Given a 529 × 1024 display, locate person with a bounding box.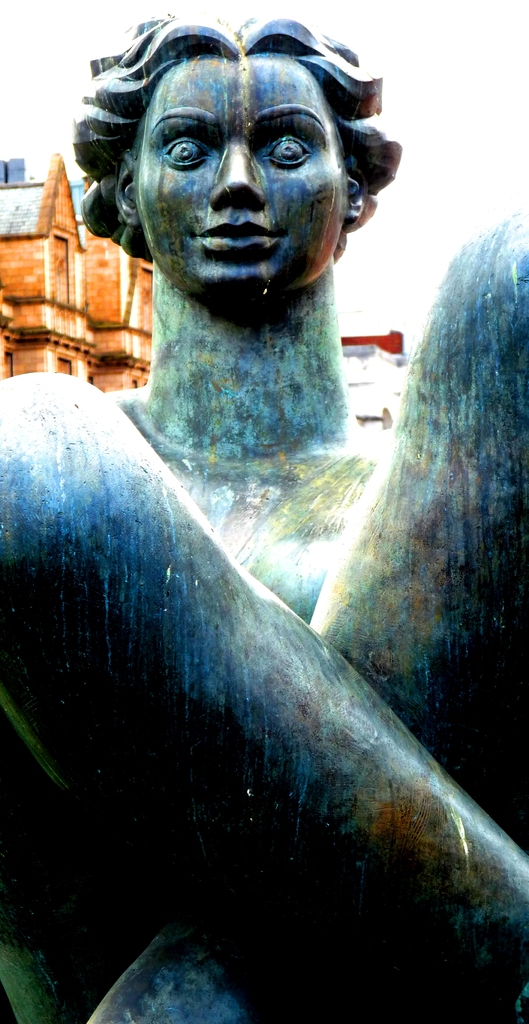
Located: 25,52,467,955.
